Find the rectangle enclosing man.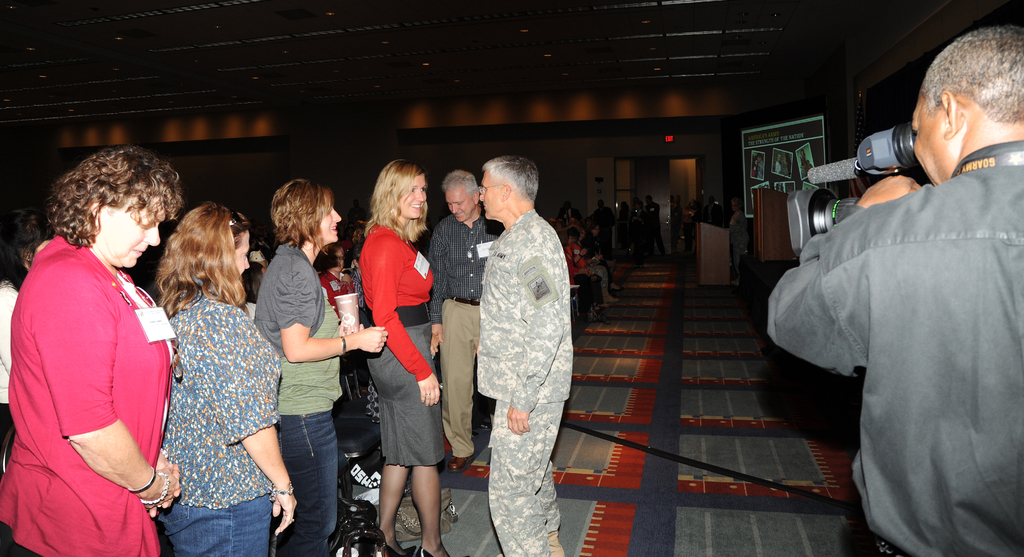
bbox(474, 153, 571, 556).
